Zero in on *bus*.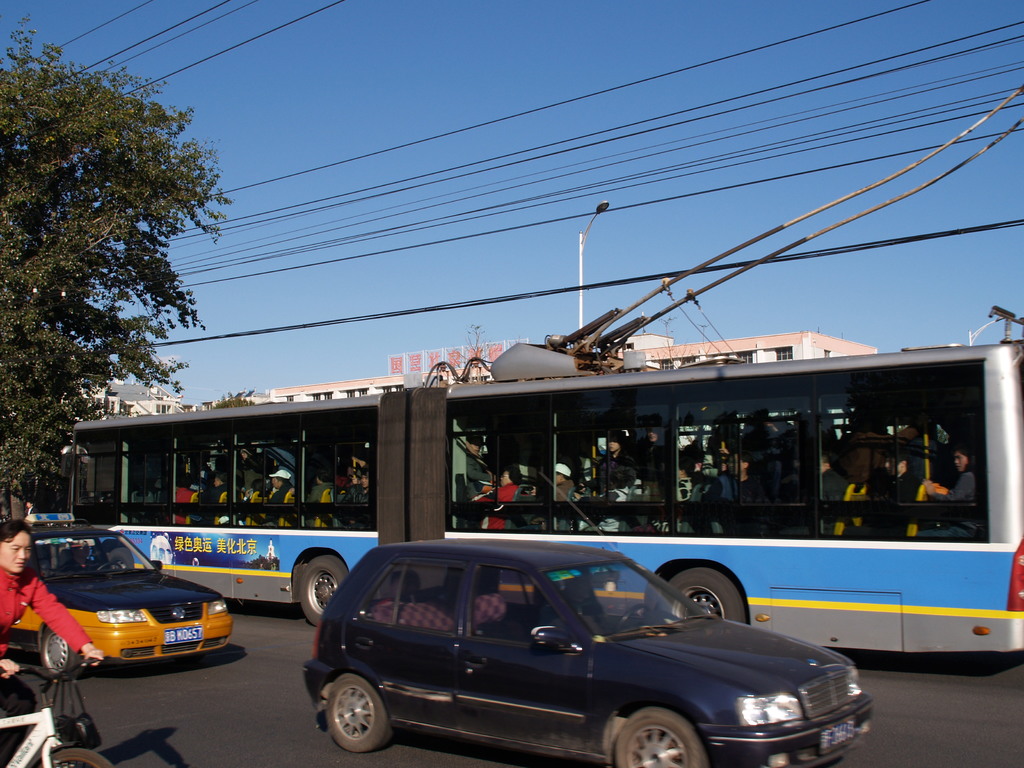
Zeroed in: box(56, 339, 1023, 650).
